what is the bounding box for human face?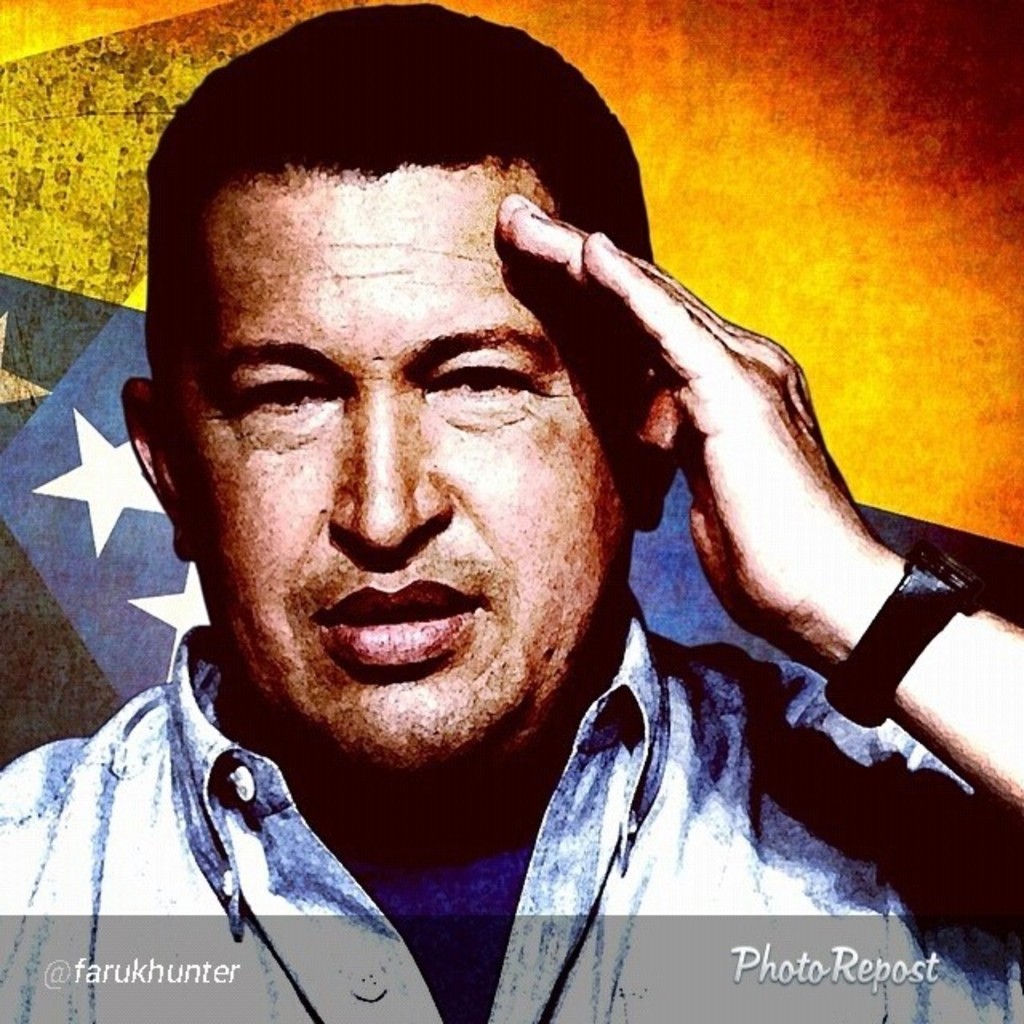
left=170, top=163, right=637, bottom=776.
